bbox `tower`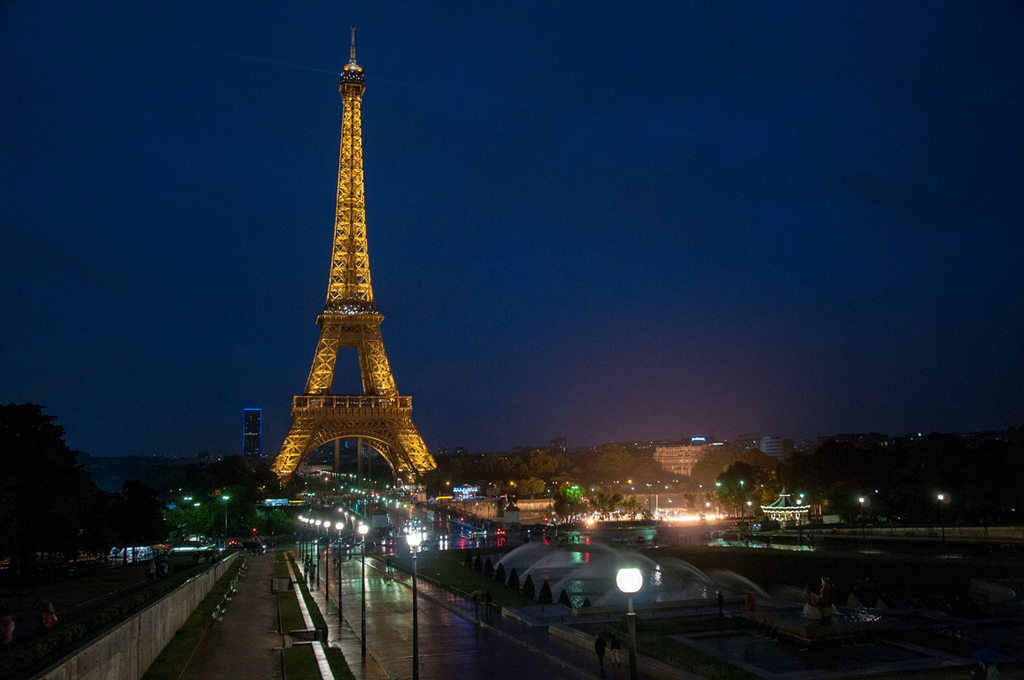
244 25 443 484
